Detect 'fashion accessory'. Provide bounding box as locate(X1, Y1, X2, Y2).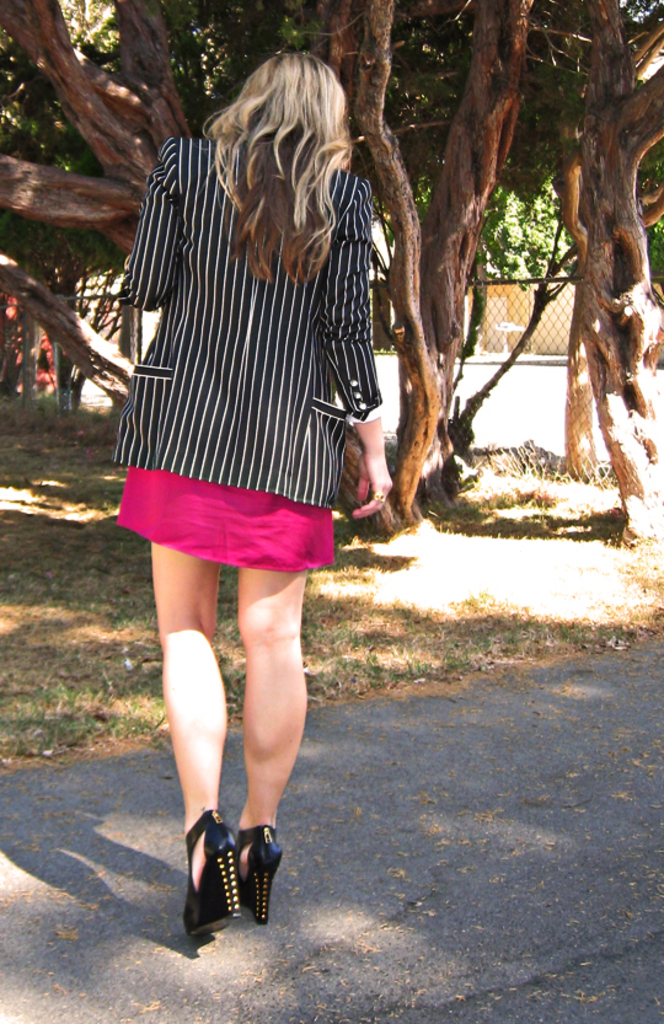
locate(226, 825, 282, 922).
